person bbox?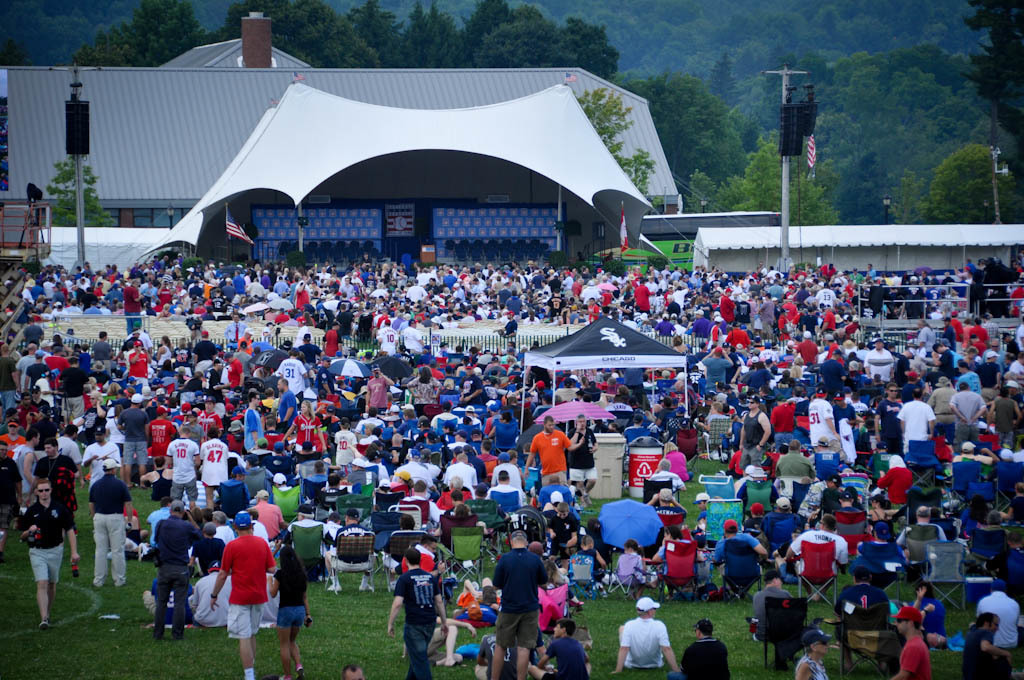
rect(90, 459, 134, 587)
